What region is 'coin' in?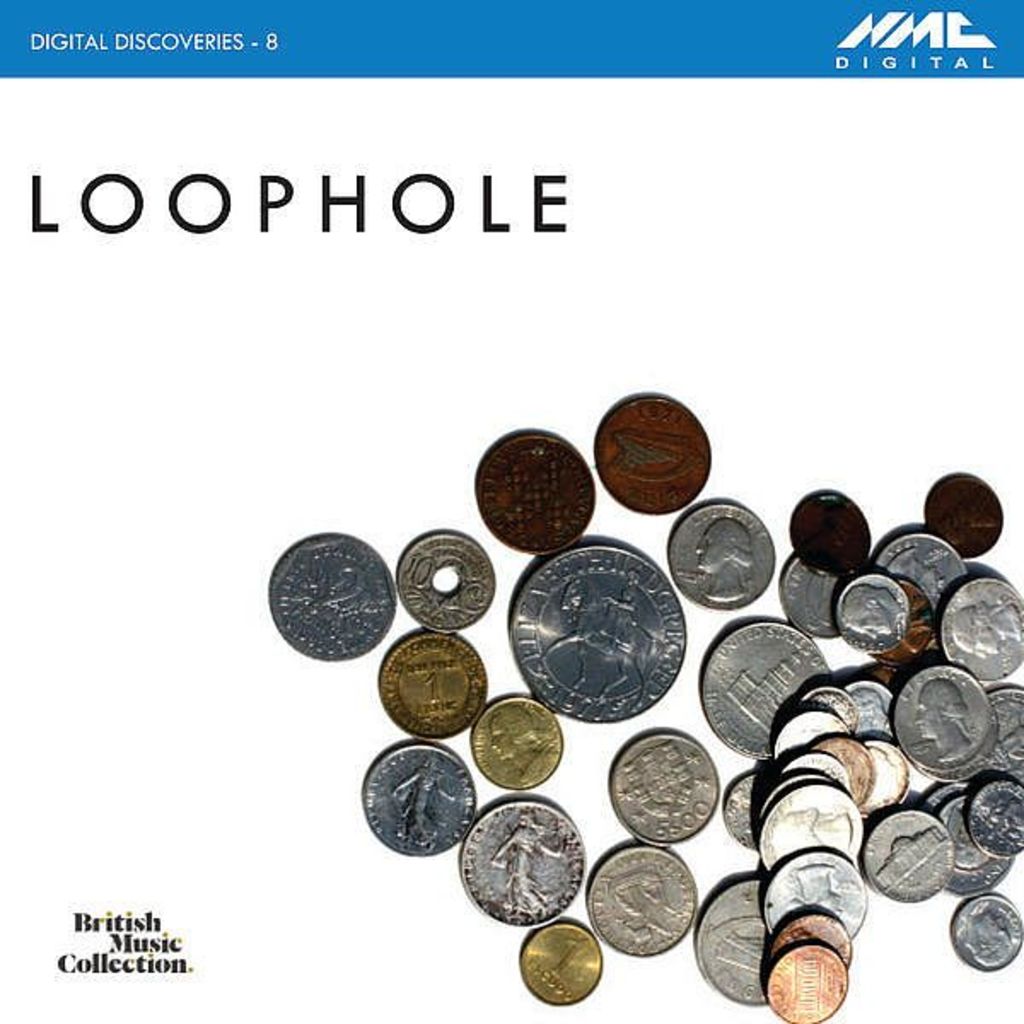
x1=608, y1=730, x2=715, y2=850.
